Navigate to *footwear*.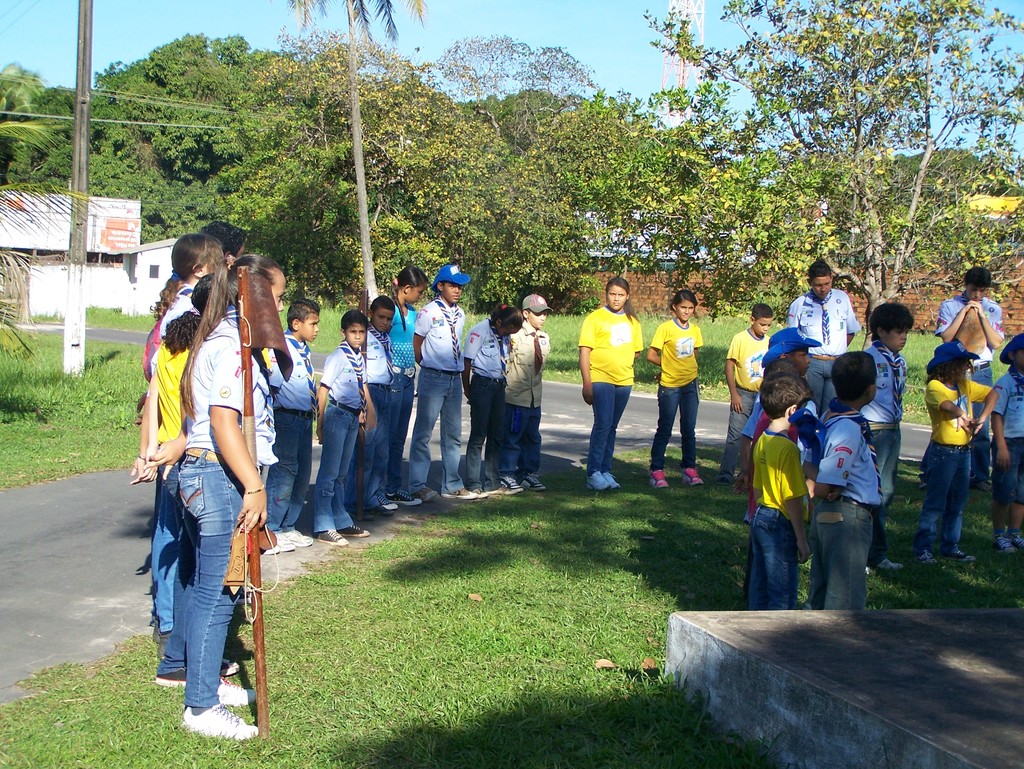
Navigation target: crop(154, 667, 193, 692).
